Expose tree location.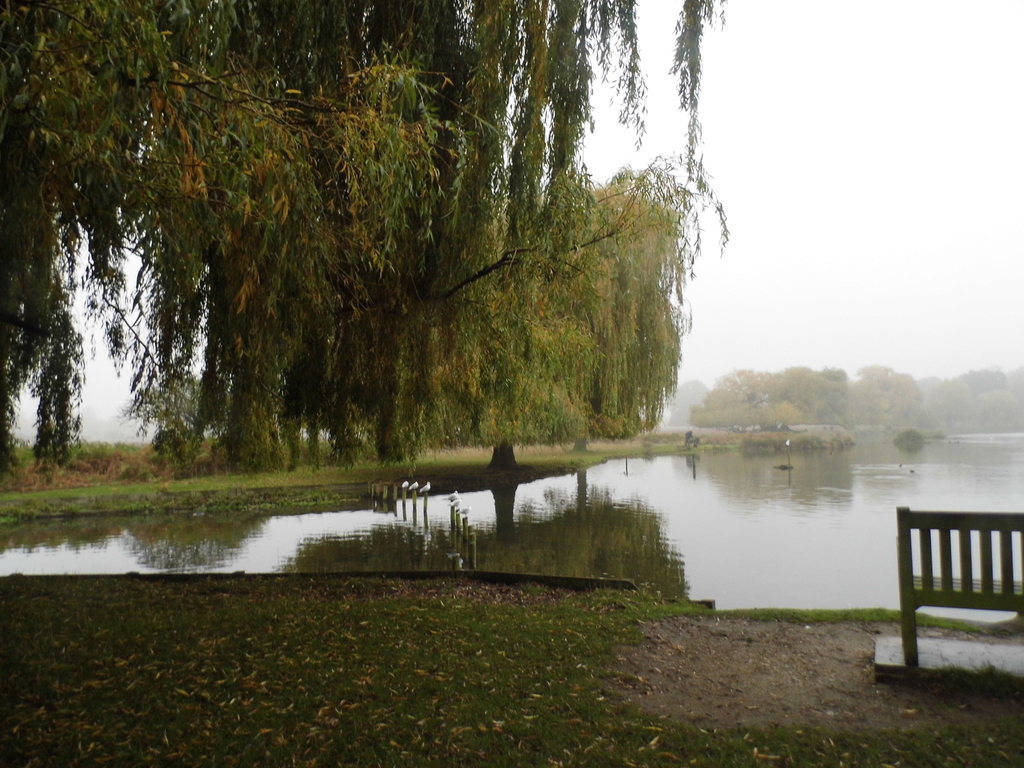
Exposed at 982,390,1021,438.
